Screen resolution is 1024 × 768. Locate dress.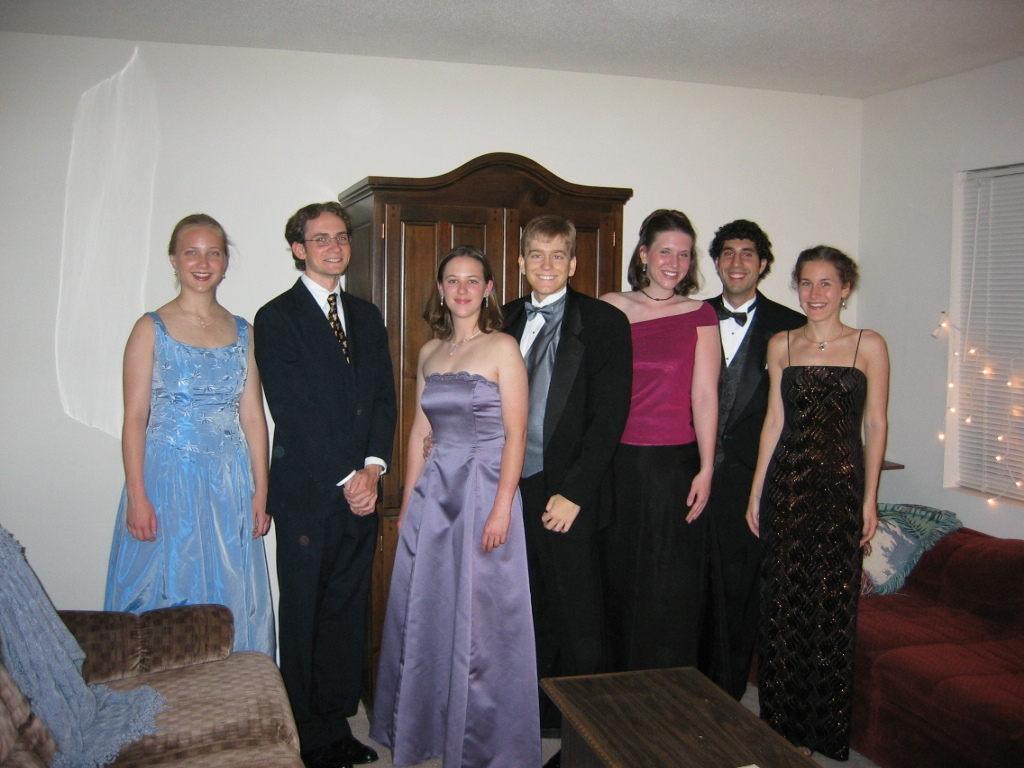
[left=760, top=329, right=868, bottom=761].
